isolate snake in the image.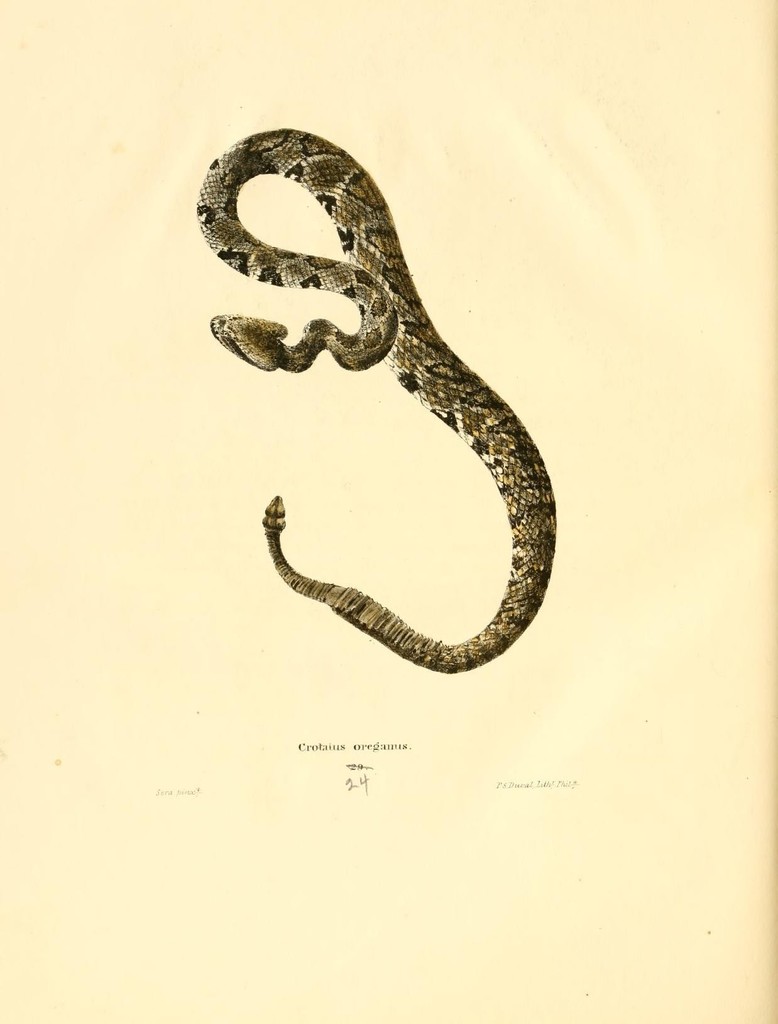
Isolated region: 196,123,556,671.
